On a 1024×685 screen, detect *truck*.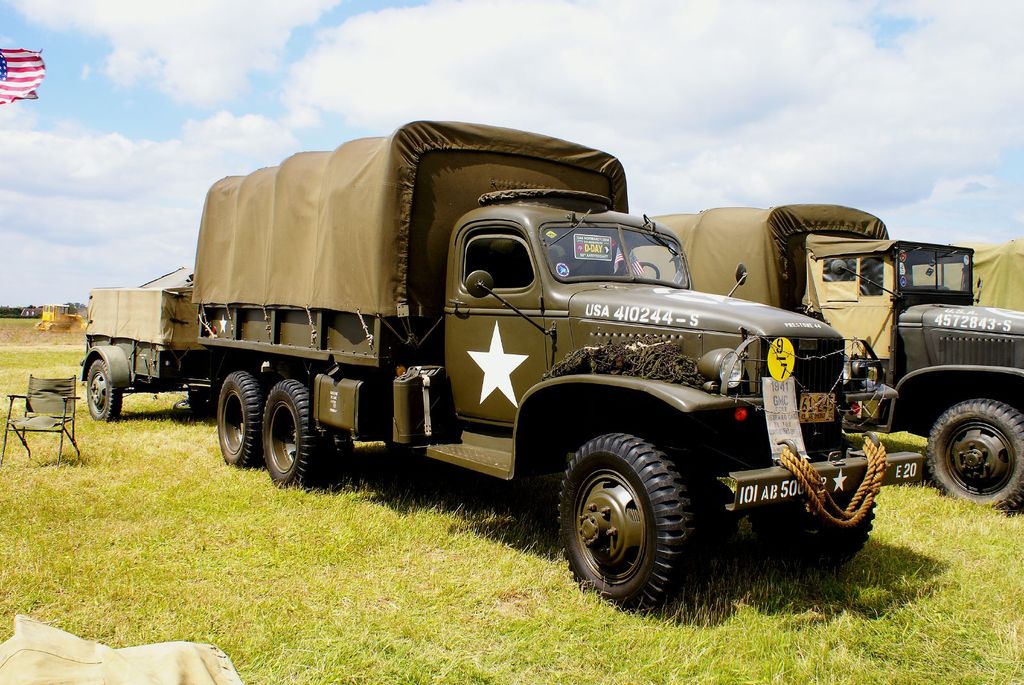
(621,203,1023,514).
